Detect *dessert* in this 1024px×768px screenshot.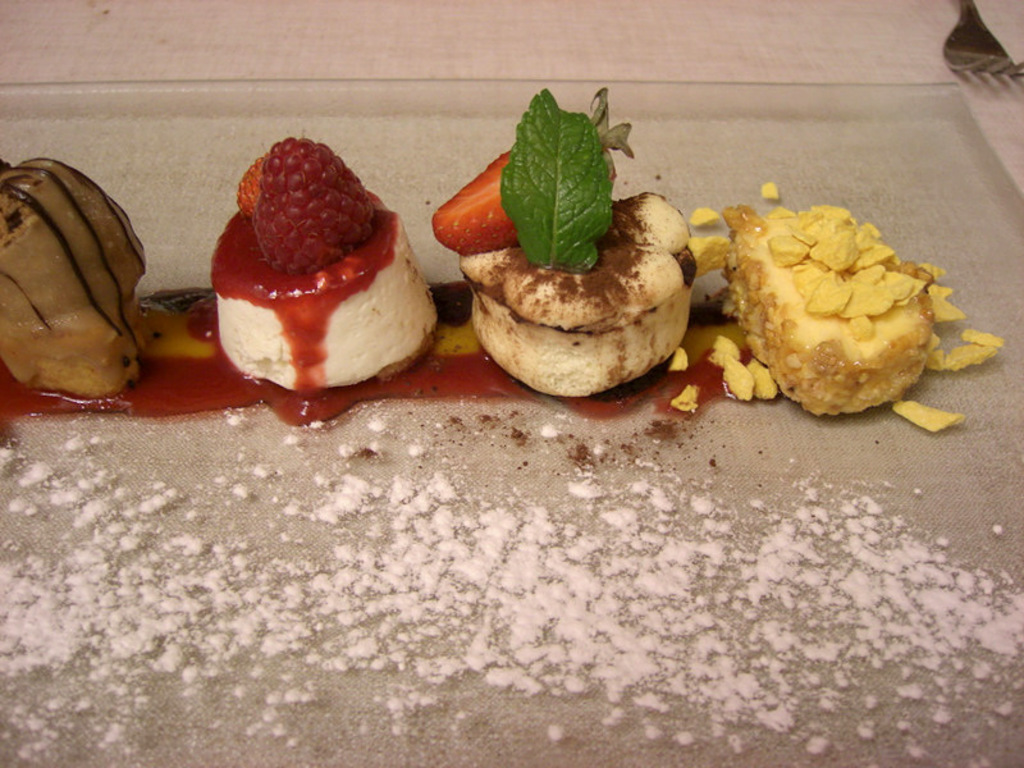
Detection: bbox=[433, 83, 718, 403].
